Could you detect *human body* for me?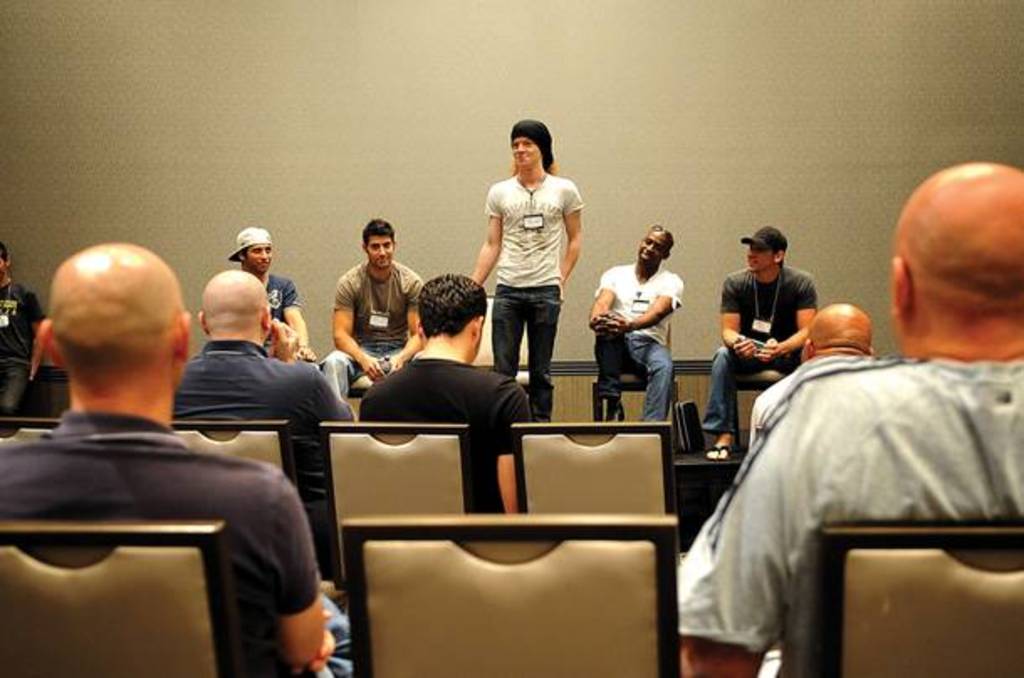
Detection result: select_region(593, 220, 682, 416).
